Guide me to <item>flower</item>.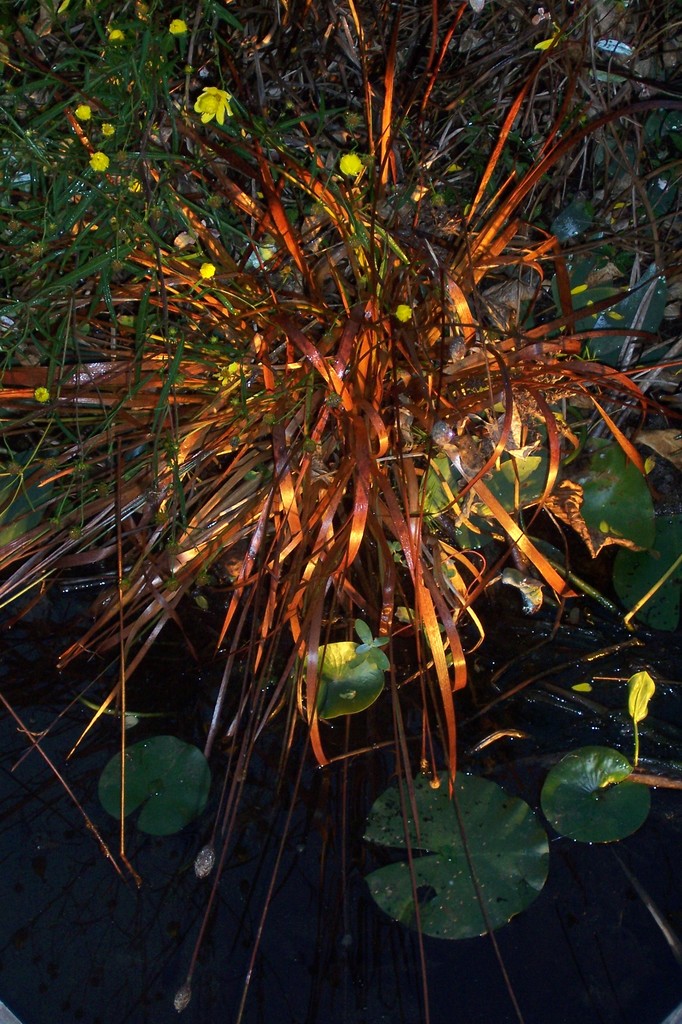
Guidance: 337, 152, 359, 173.
